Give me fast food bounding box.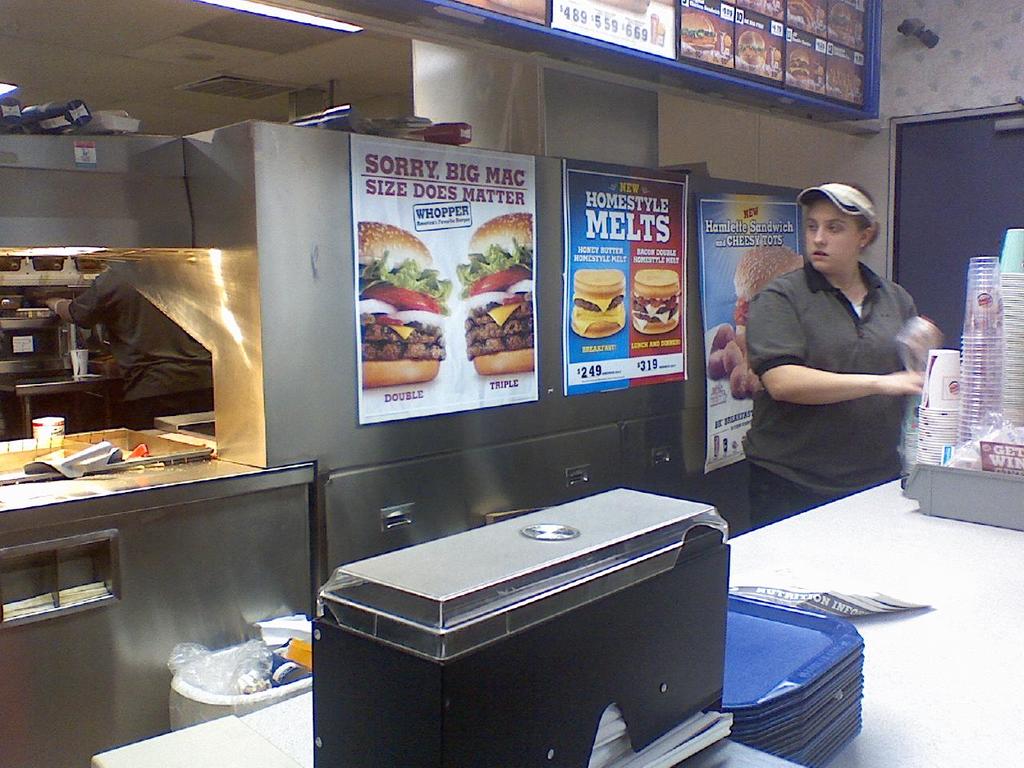
l=740, t=34, r=766, b=62.
